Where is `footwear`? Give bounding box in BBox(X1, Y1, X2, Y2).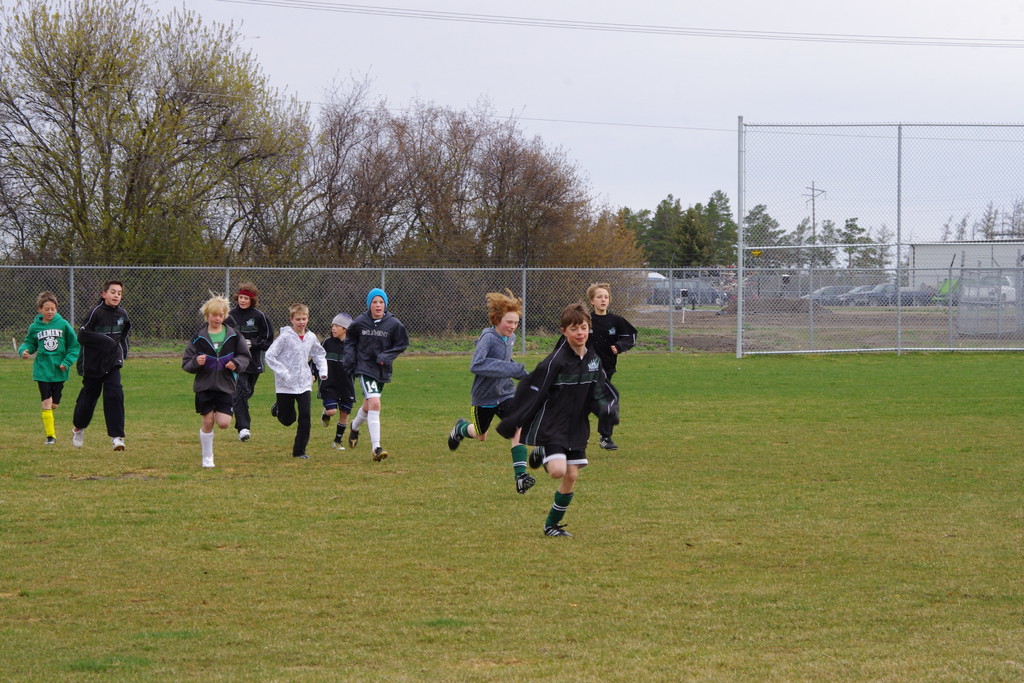
BBox(515, 468, 540, 491).
